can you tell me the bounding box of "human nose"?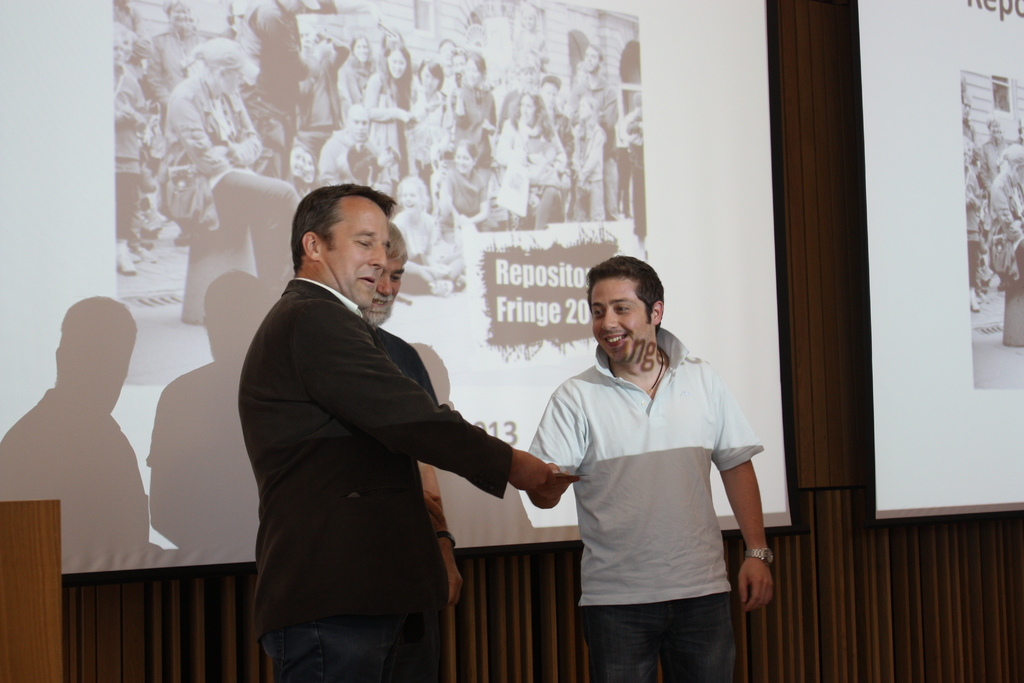
region(374, 265, 390, 297).
